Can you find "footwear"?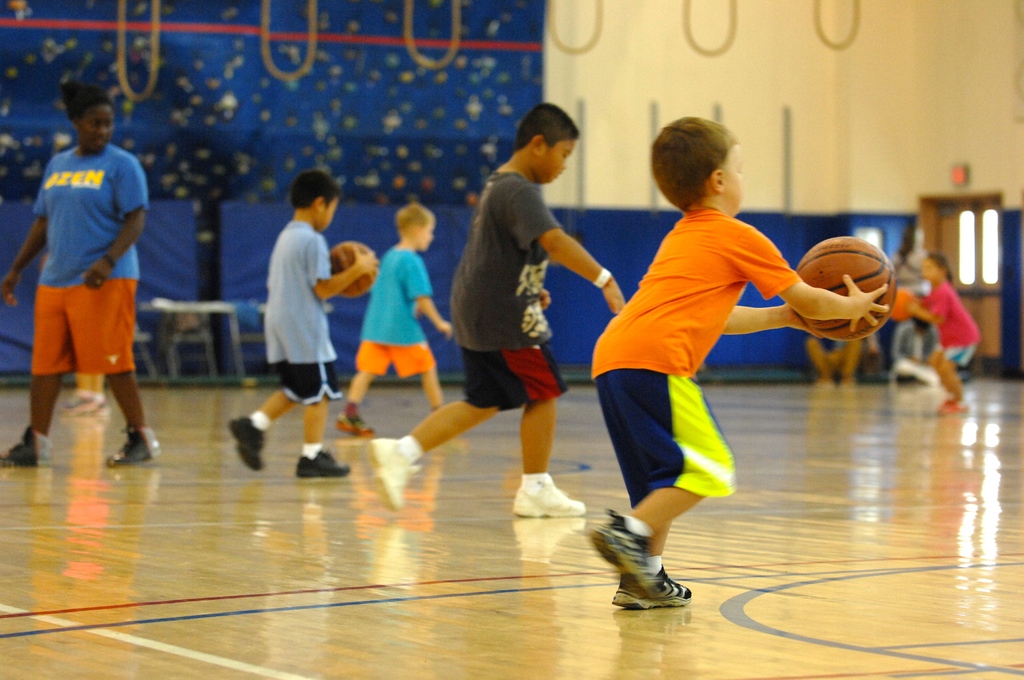
Yes, bounding box: select_region(610, 565, 694, 607).
